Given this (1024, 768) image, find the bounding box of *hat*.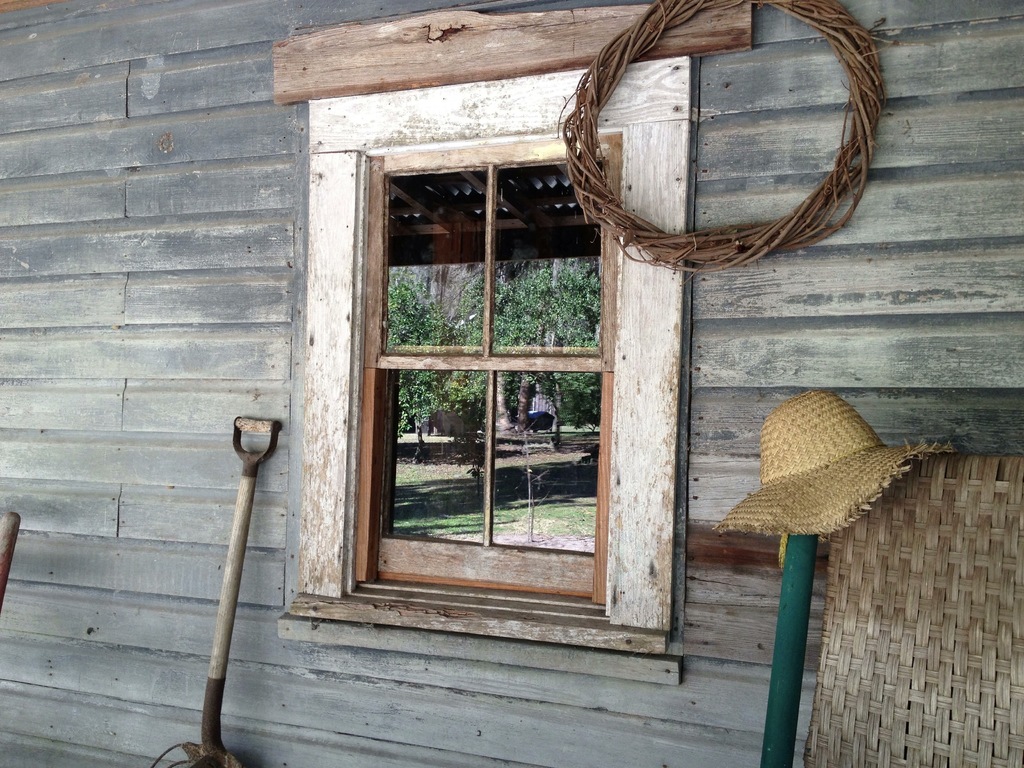
{"x1": 713, "y1": 388, "x2": 959, "y2": 535}.
